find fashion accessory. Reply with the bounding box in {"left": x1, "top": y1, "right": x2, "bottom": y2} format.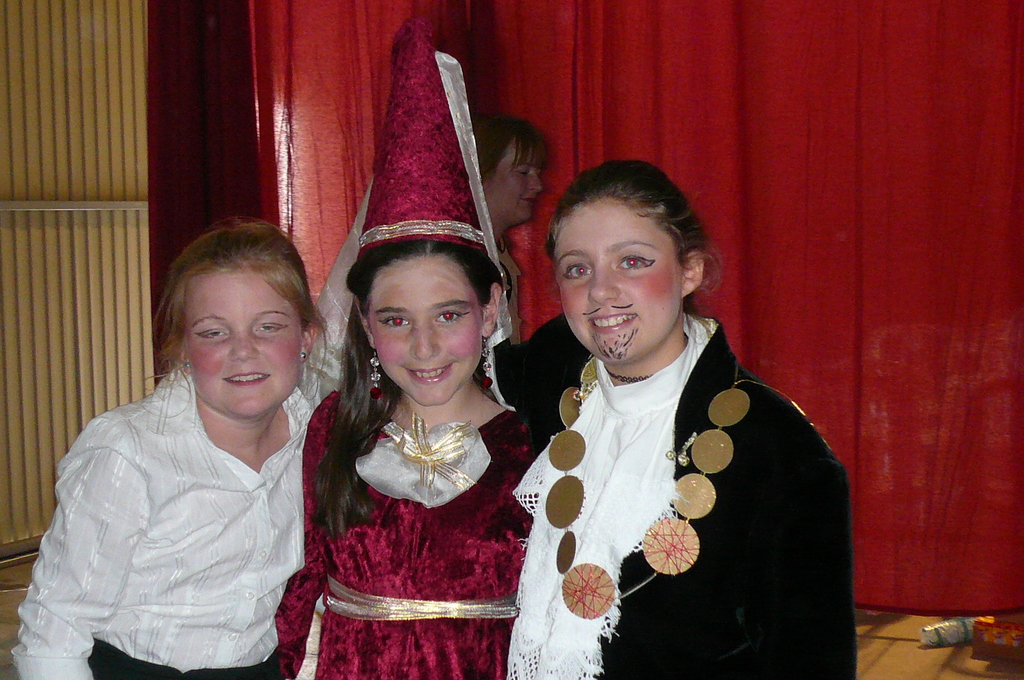
{"left": 545, "top": 355, "right": 748, "bottom": 617}.
